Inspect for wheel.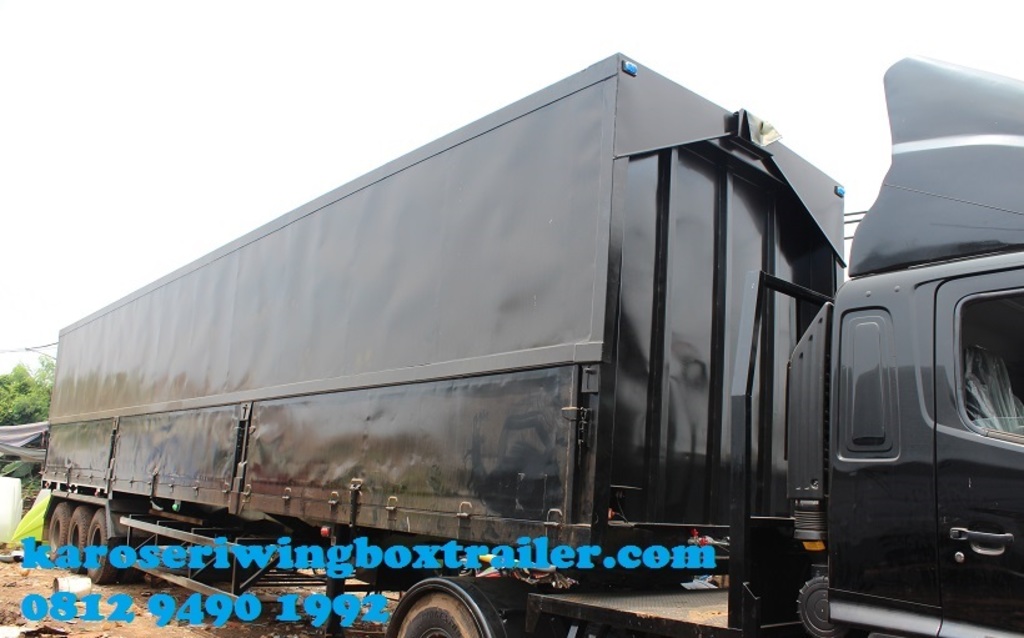
Inspection: region(391, 589, 485, 637).
